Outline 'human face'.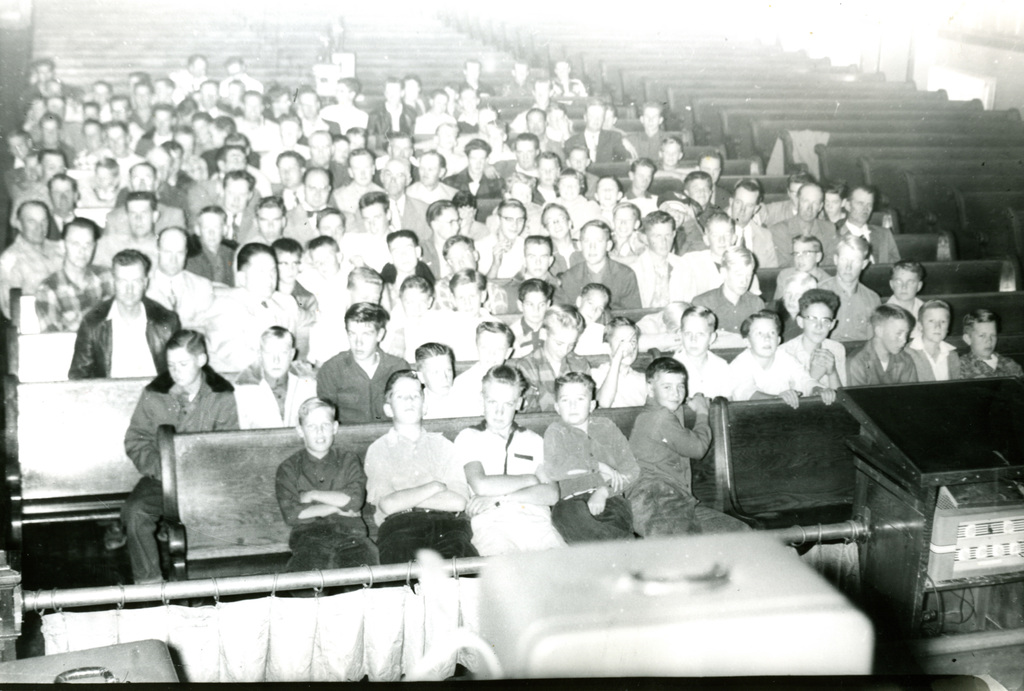
Outline: 272:92:291:113.
